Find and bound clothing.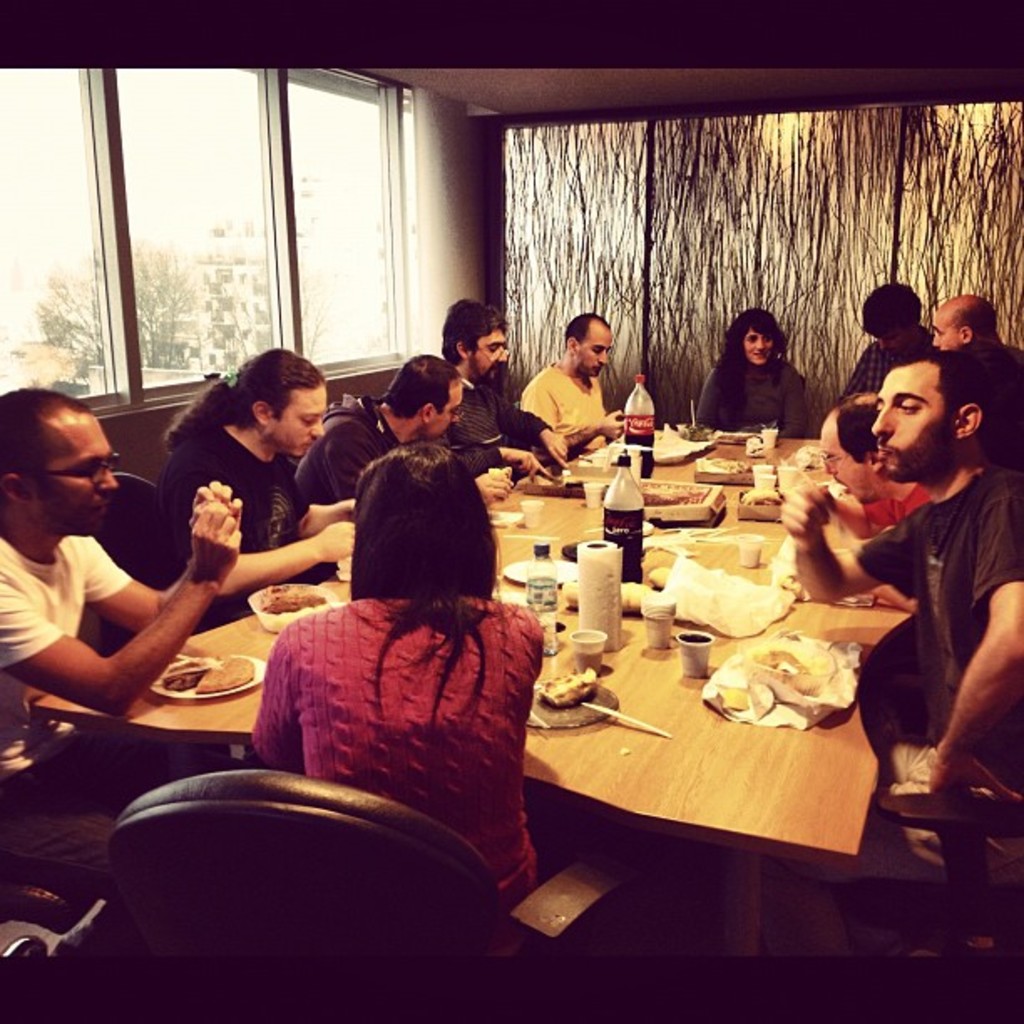
Bound: bbox=(149, 412, 316, 591).
